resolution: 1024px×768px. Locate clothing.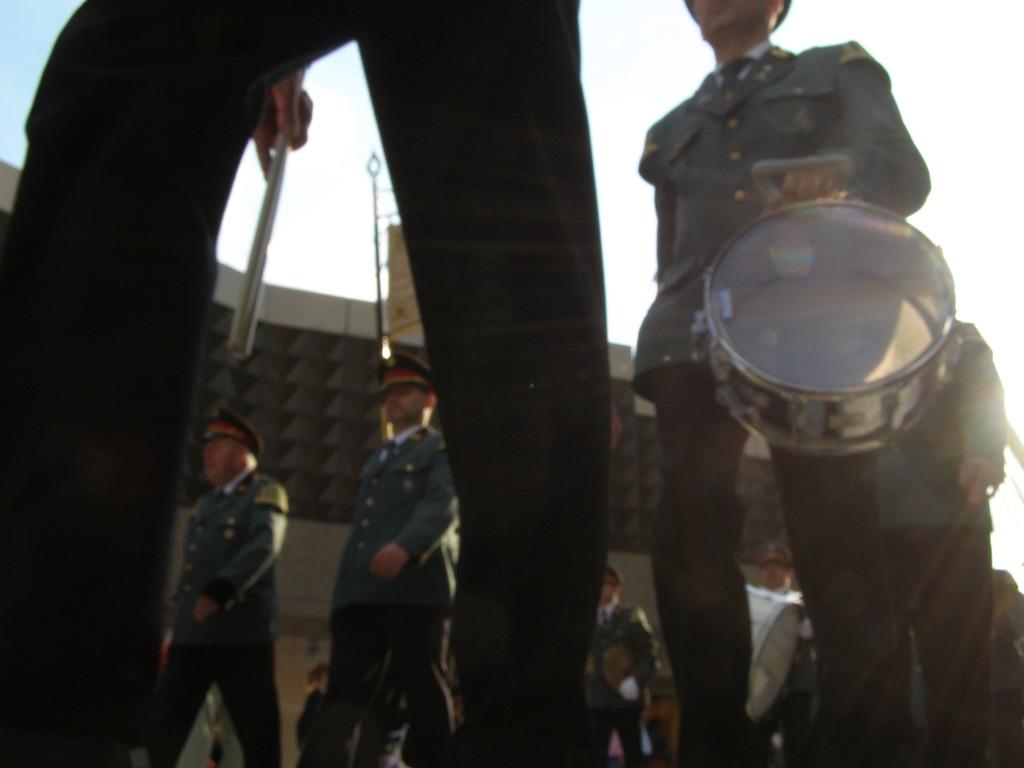
bbox=[843, 323, 1023, 767].
